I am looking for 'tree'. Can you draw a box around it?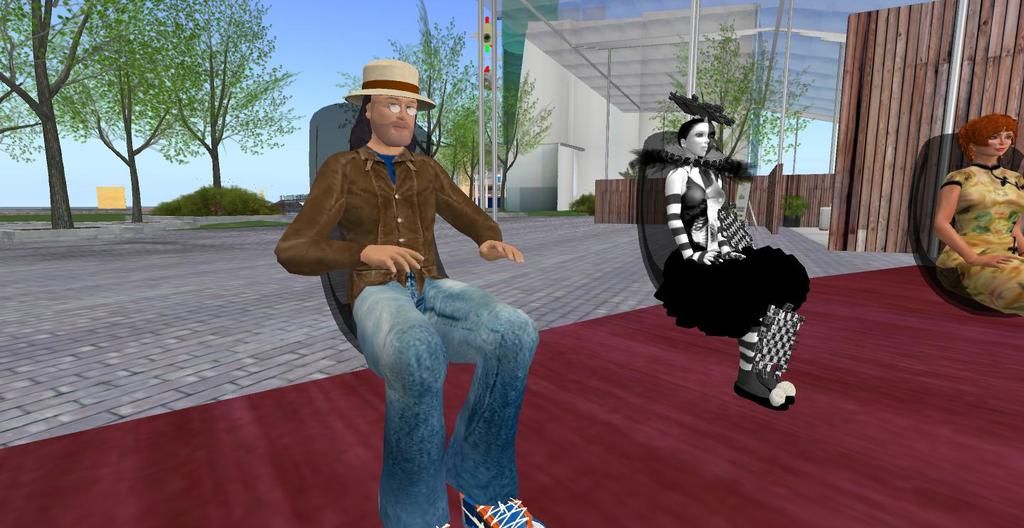
Sure, the bounding box is rect(334, 0, 481, 237).
